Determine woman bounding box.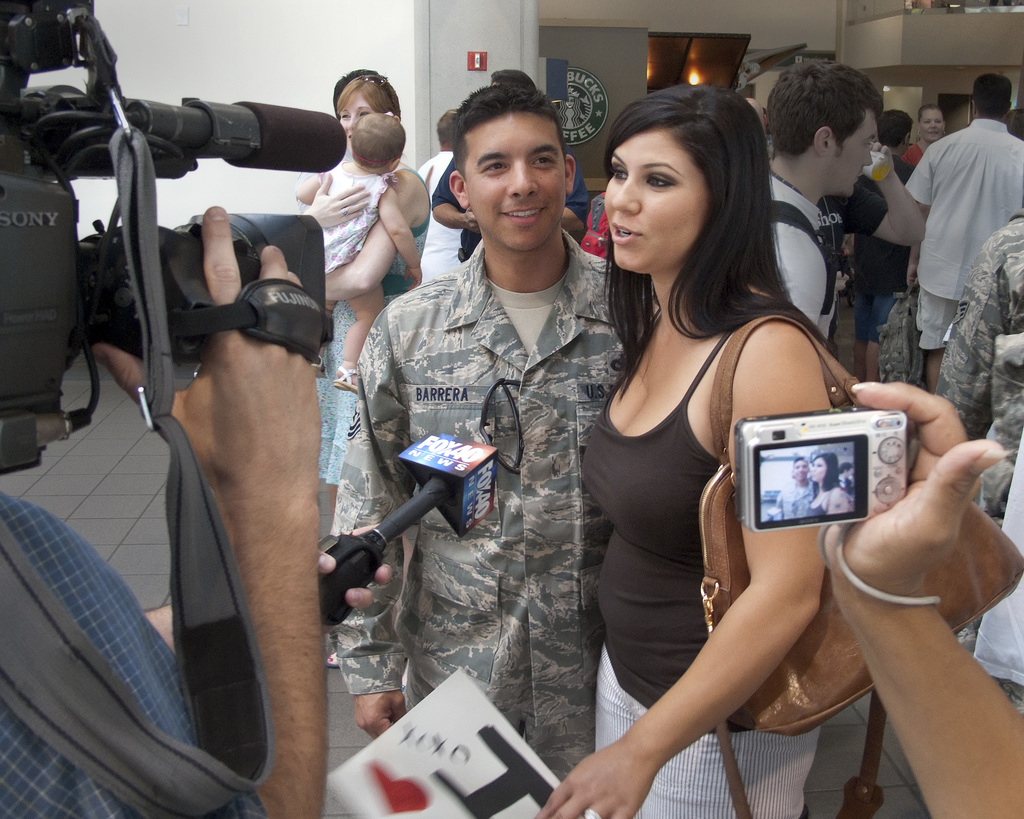
Determined: select_region(289, 67, 434, 662).
